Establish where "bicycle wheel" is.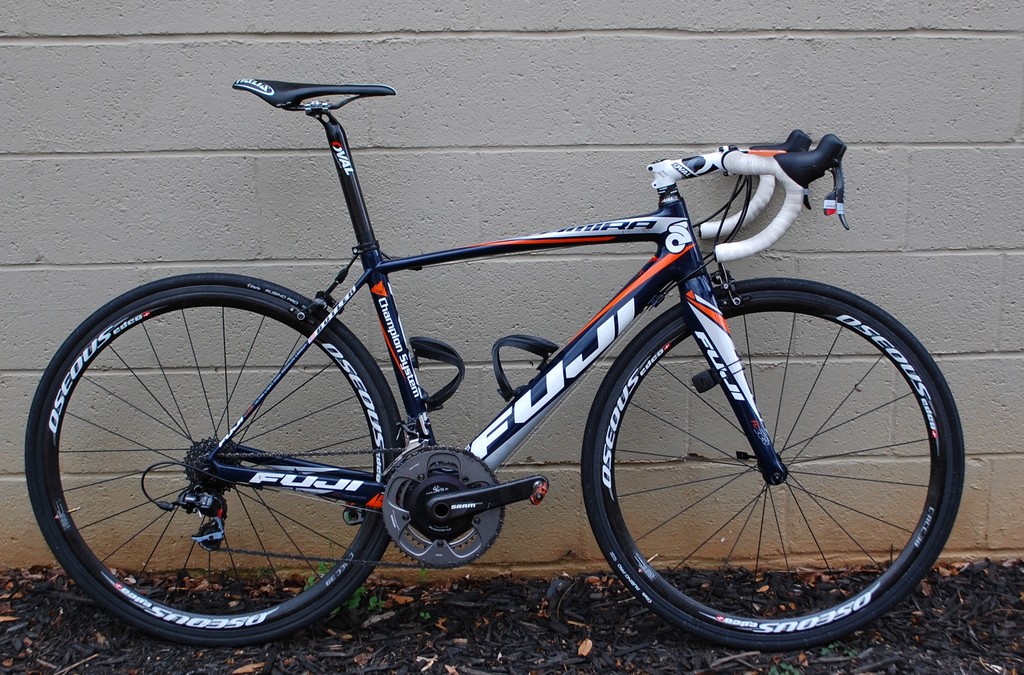
Established at 577:272:966:658.
